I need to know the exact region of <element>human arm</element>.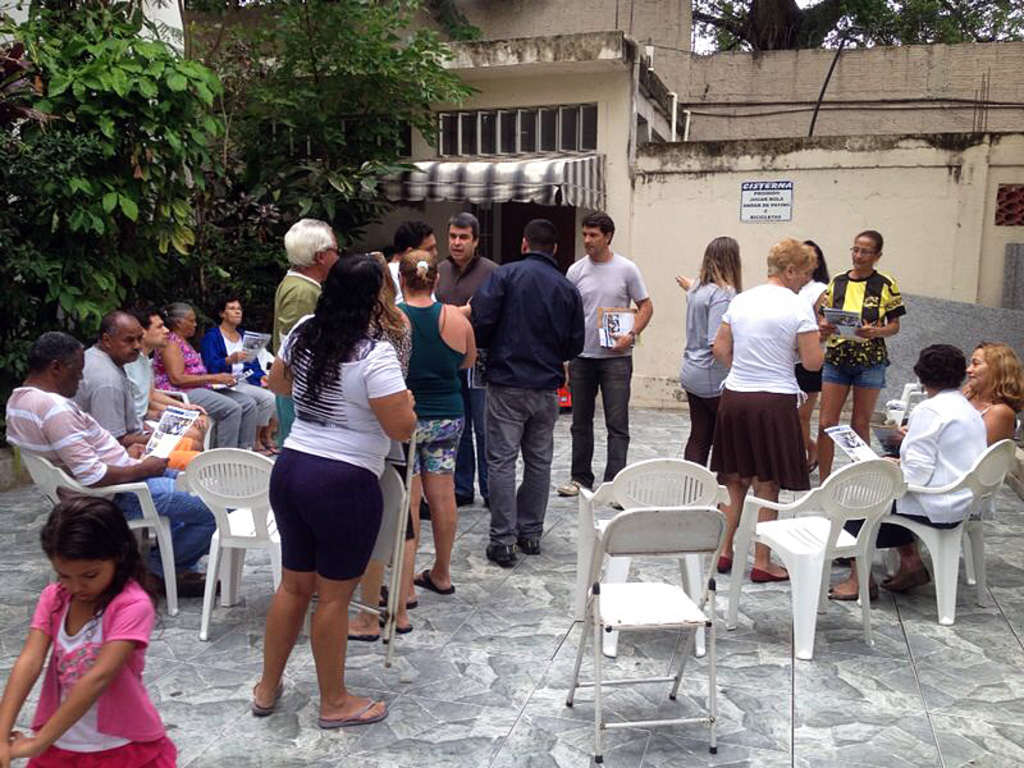
Region: BBox(707, 305, 727, 371).
